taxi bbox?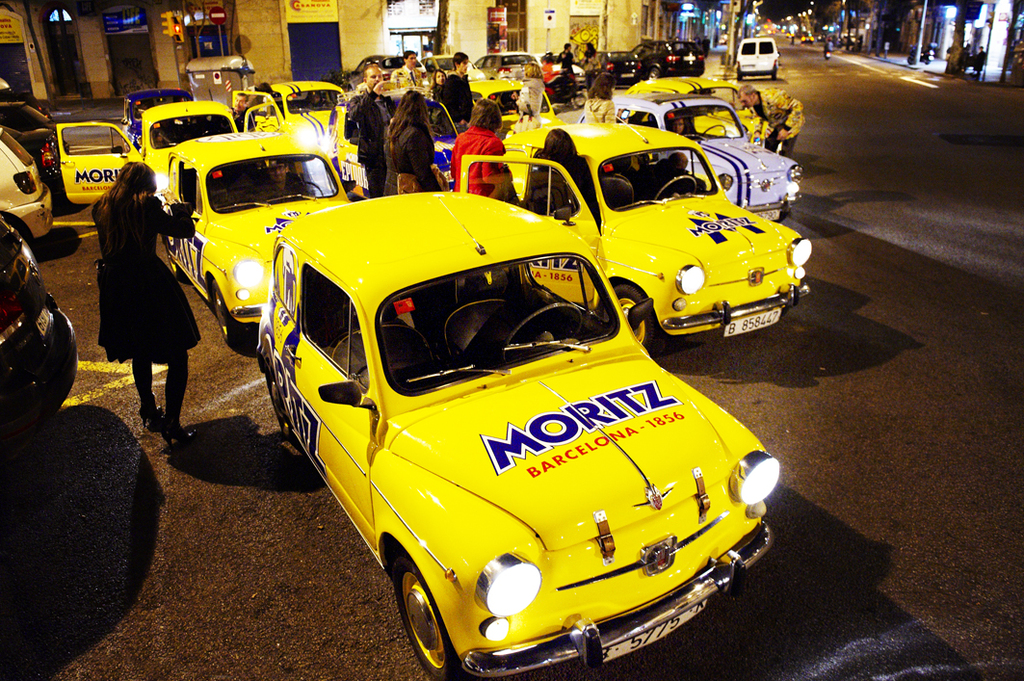
locate(581, 89, 804, 222)
